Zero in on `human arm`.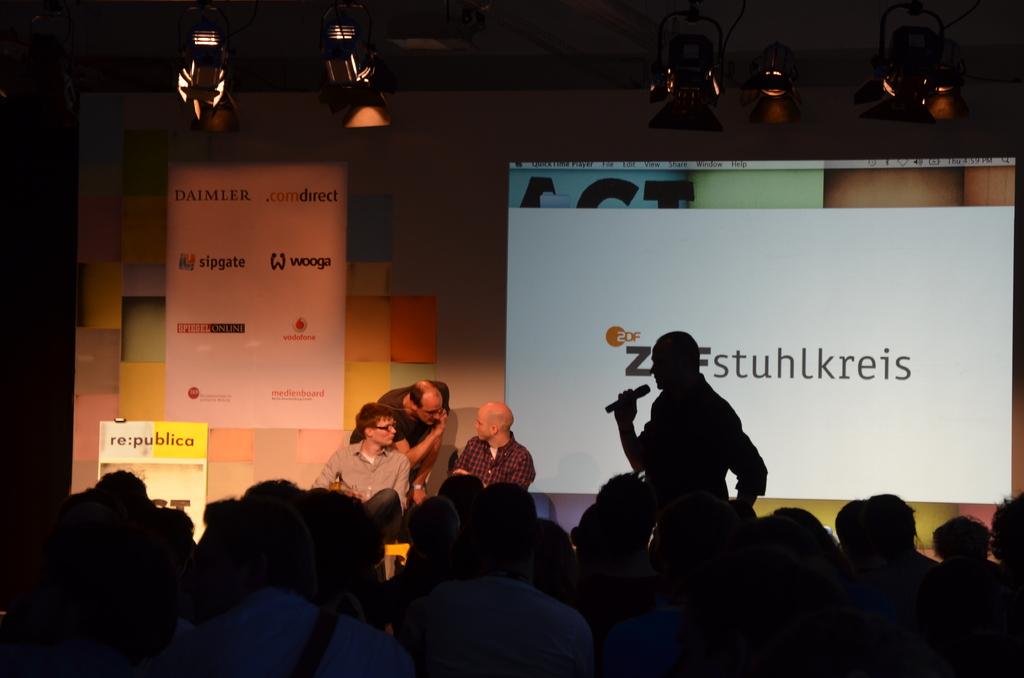
Zeroed in: 378 633 423 677.
